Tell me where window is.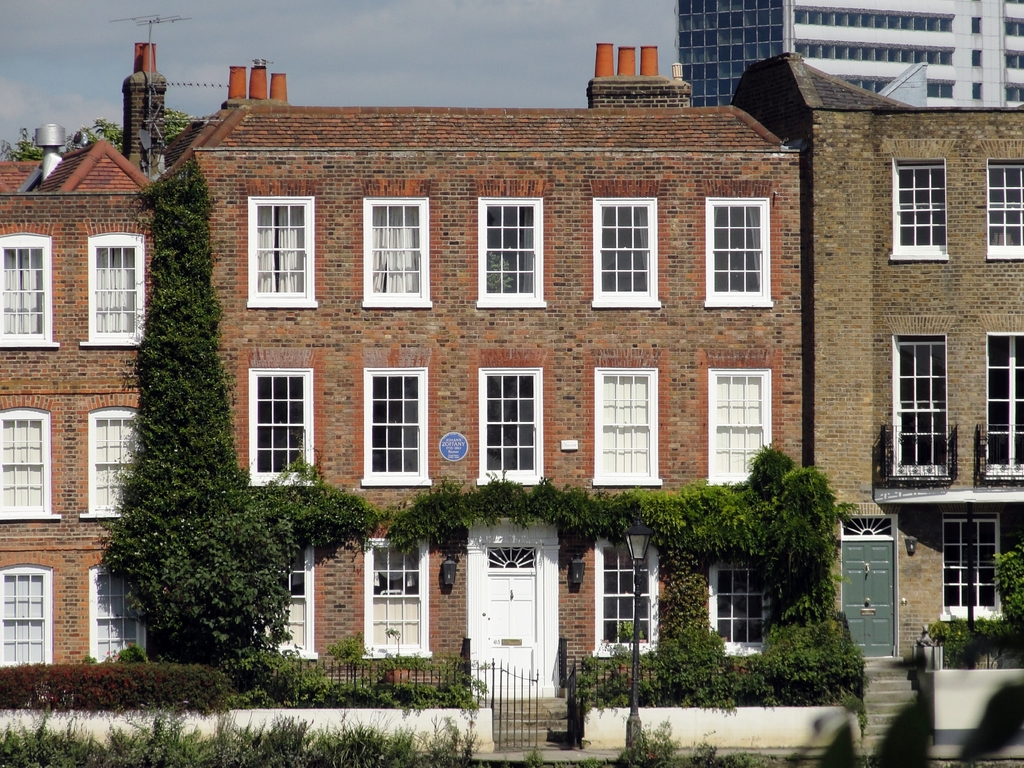
window is at <bbox>590, 368, 664, 487</bbox>.
